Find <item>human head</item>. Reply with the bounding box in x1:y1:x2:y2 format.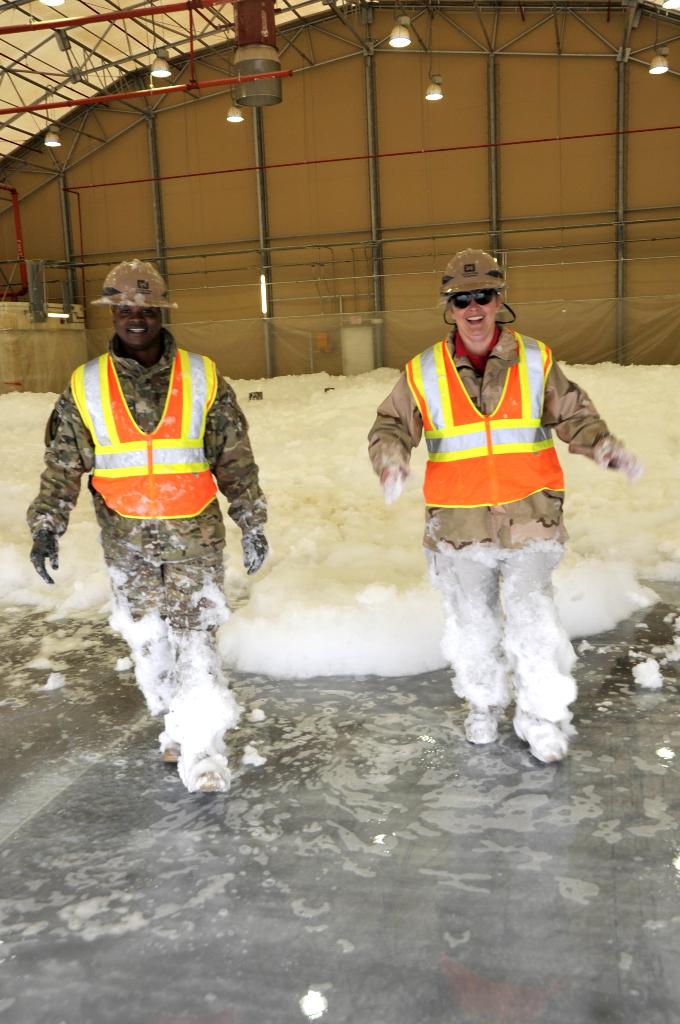
92:260:177:342.
